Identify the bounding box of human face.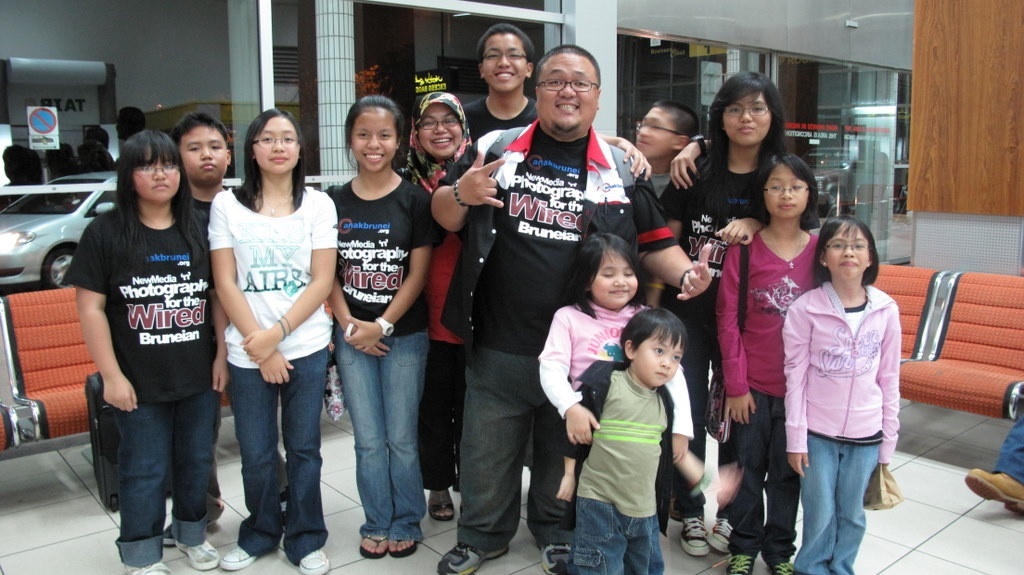
region(412, 91, 471, 157).
